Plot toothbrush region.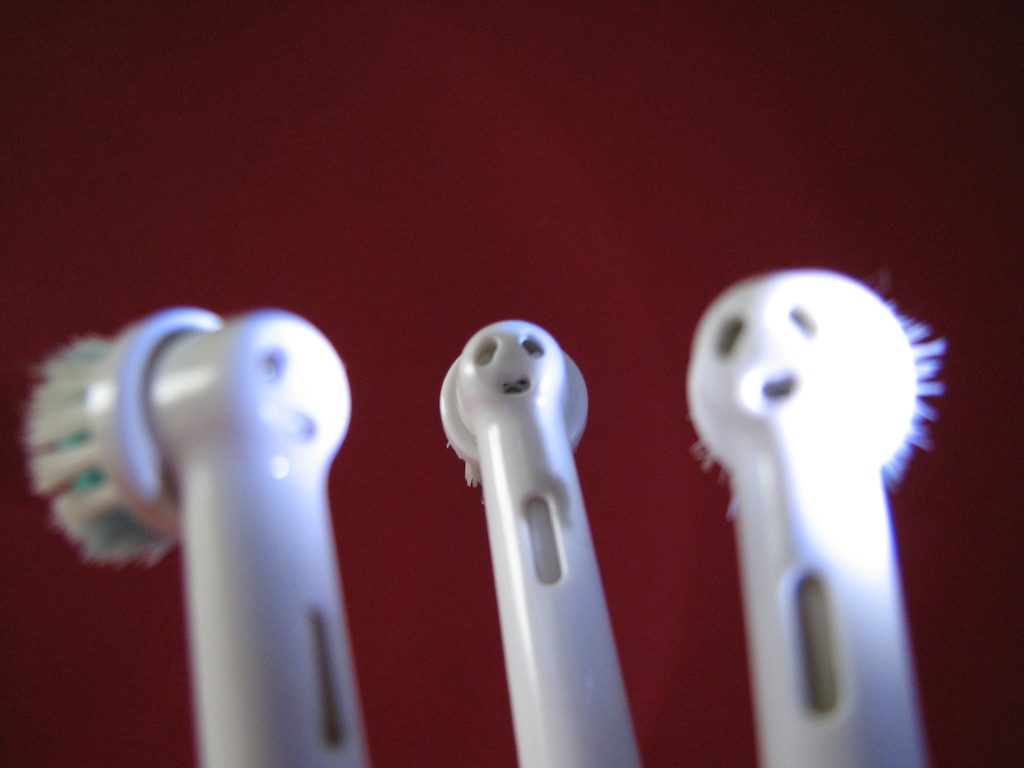
Plotted at {"left": 24, "top": 312, "right": 370, "bottom": 763}.
